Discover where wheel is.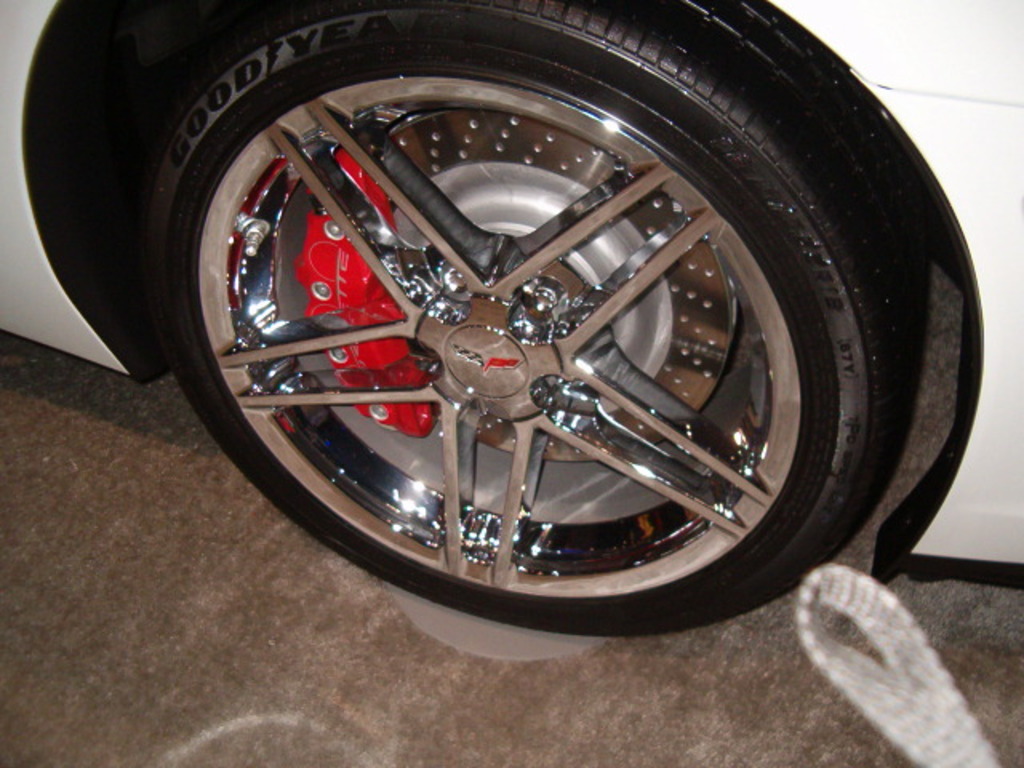
Discovered at pyautogui.locateOnScreen(131, 0, 930, 645).
